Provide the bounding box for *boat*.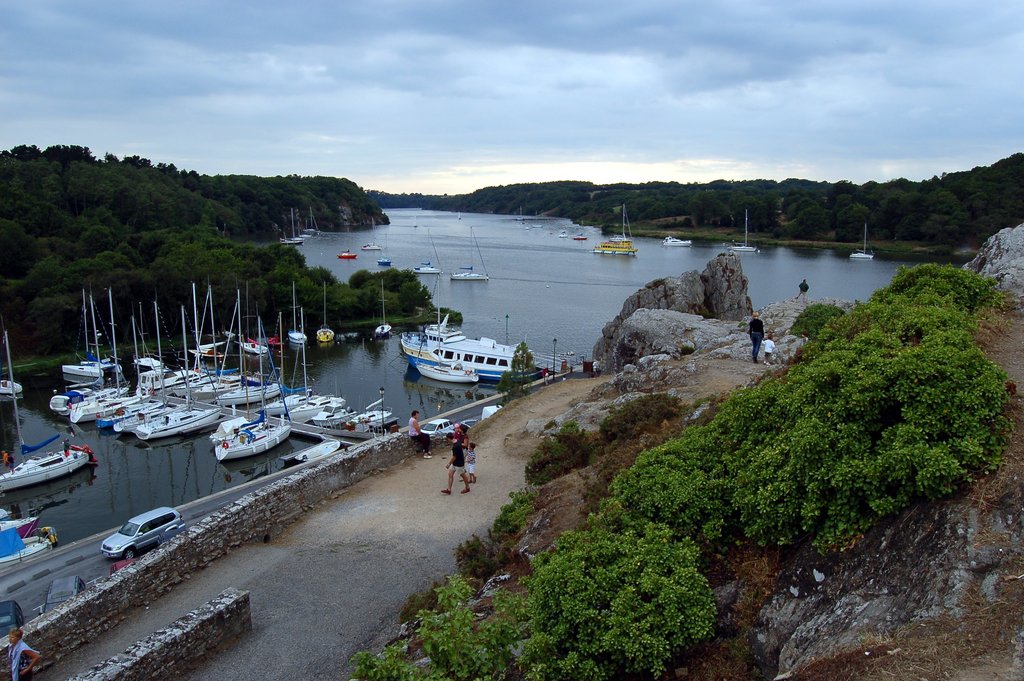
{"left": 561, "top": 227, "right": 567, "bottom": 240}.
